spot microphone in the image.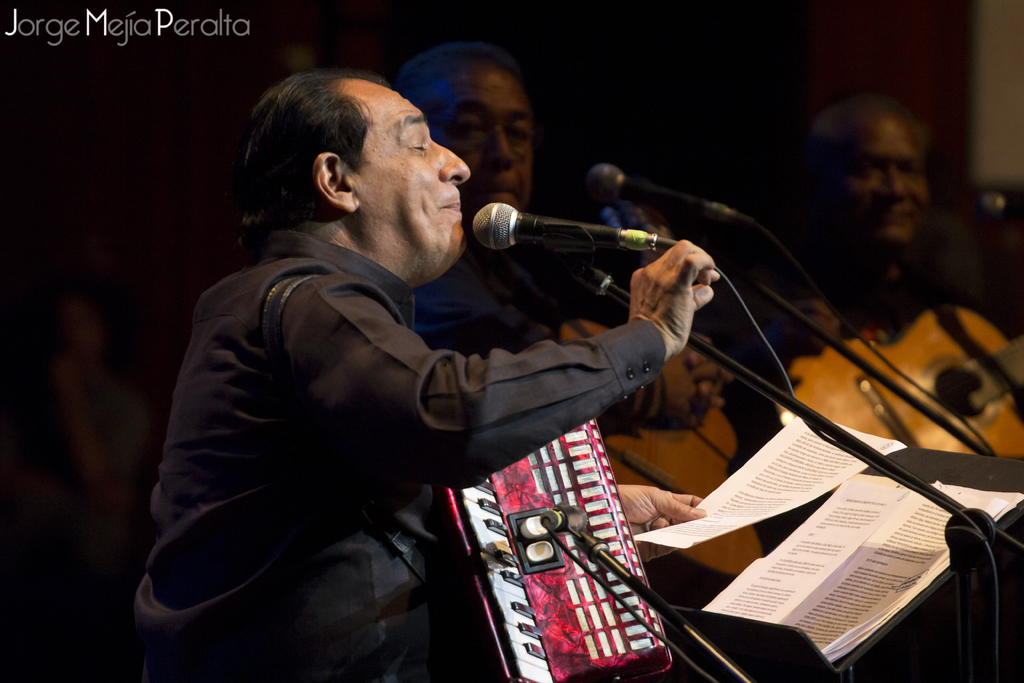
microphone found at 467 202 680 258.
